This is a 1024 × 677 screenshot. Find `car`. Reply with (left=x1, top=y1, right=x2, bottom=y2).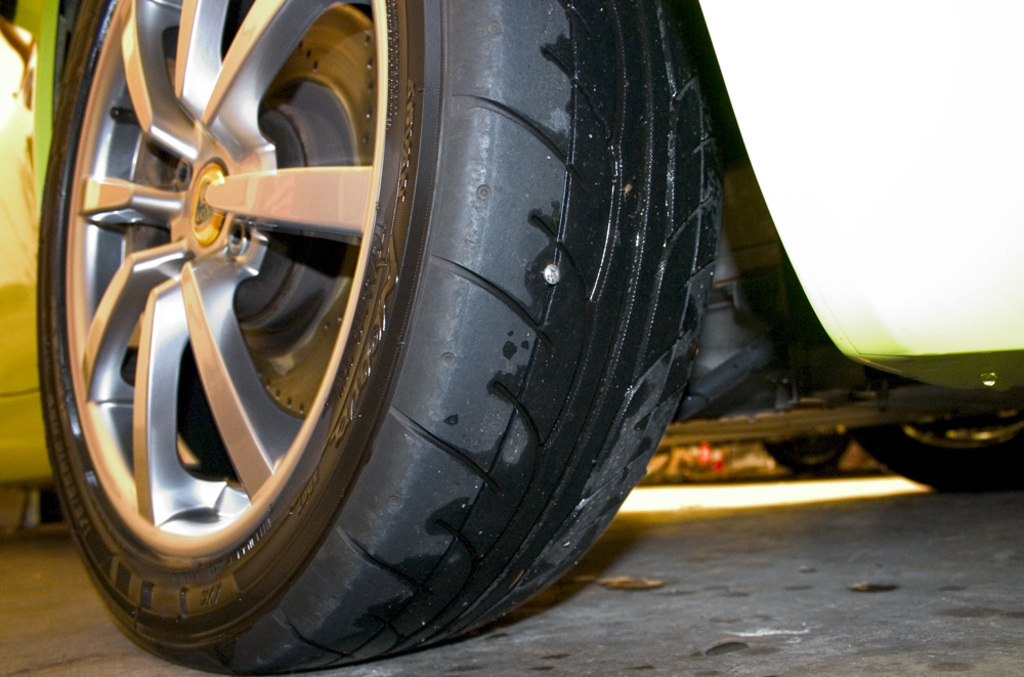
(left=0, top=0, right=1023, bottom=676).
